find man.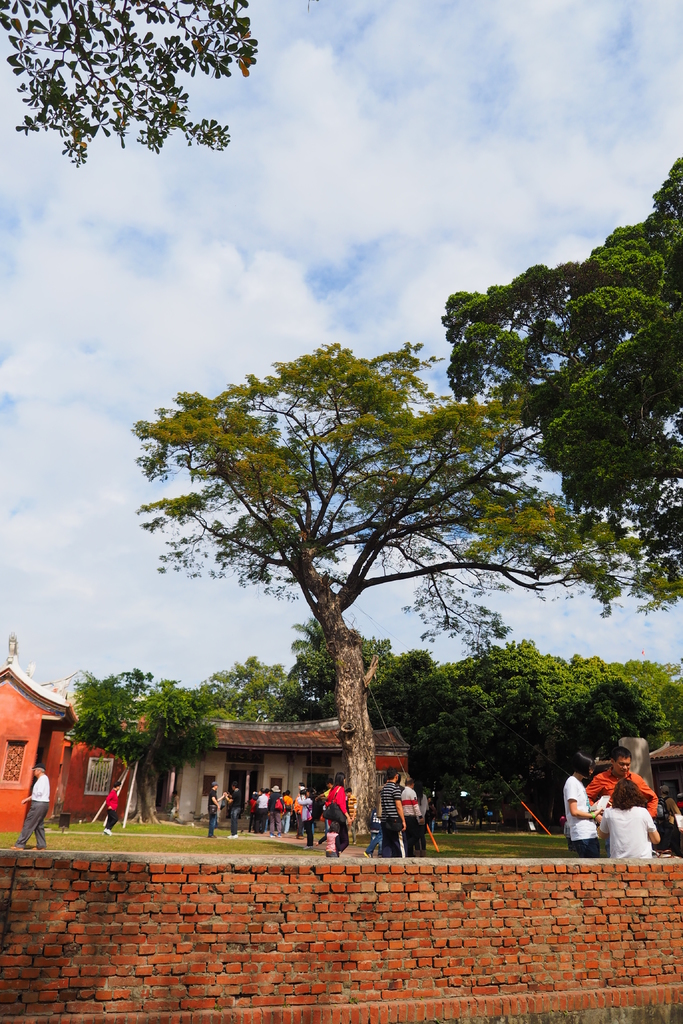
Rect(224, 780, 245, 838).
